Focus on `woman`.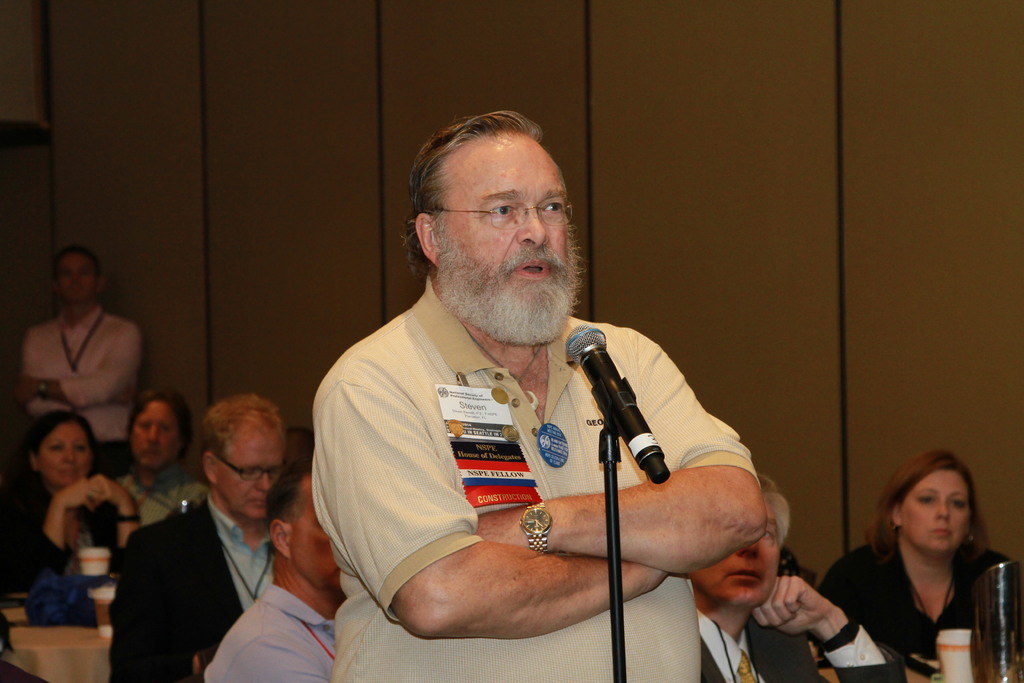
Focused at 820 446 1007 679.
